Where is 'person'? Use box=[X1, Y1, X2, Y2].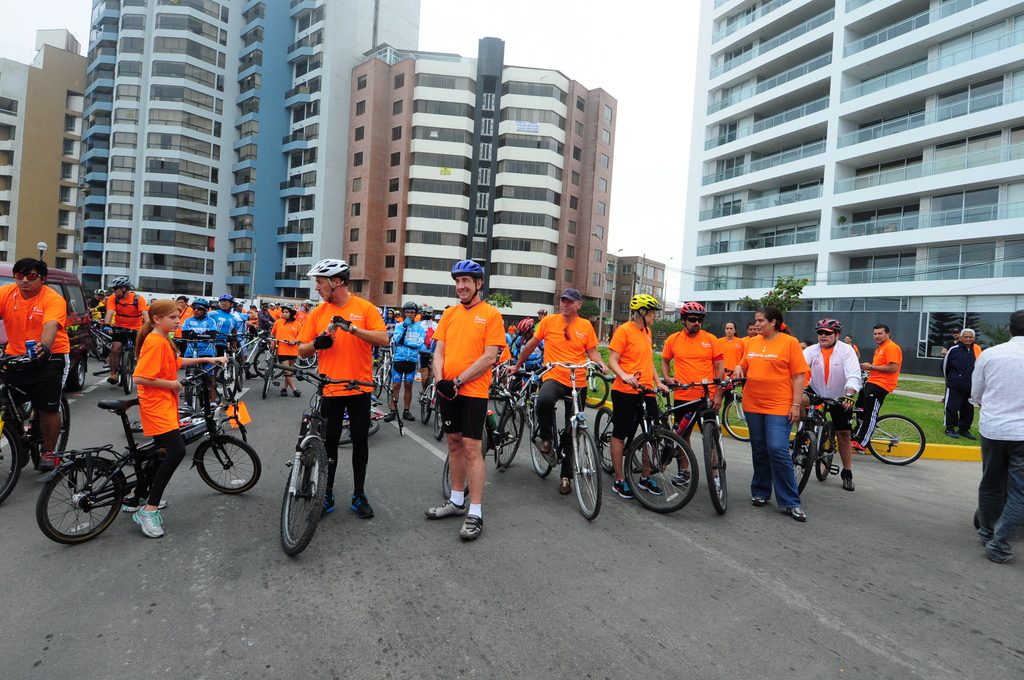
box=[266, 299, 301, 404].
